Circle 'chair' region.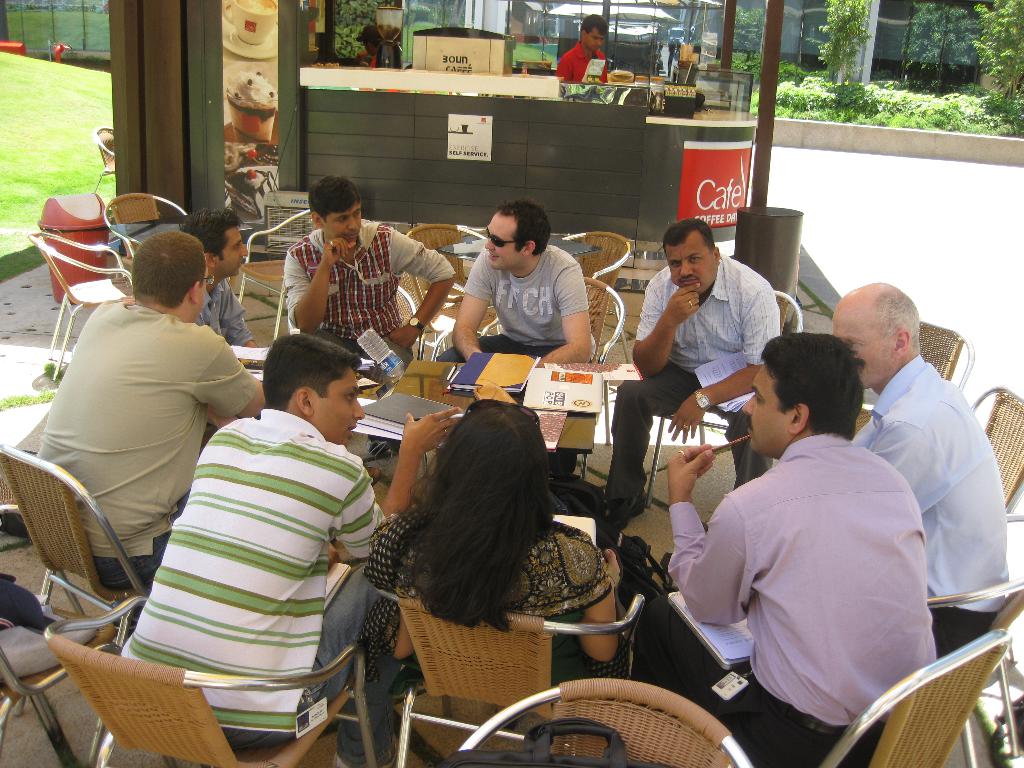
Region: rect(370, 579, 645, 767).
